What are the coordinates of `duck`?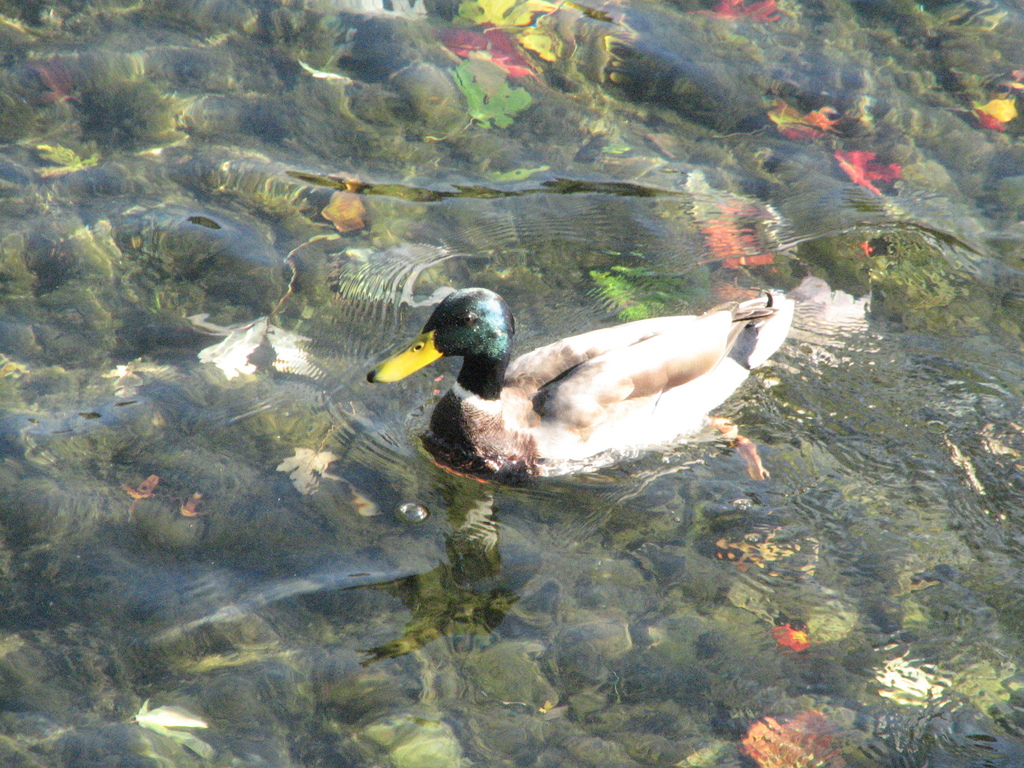
[365, 285, 796, 484].
